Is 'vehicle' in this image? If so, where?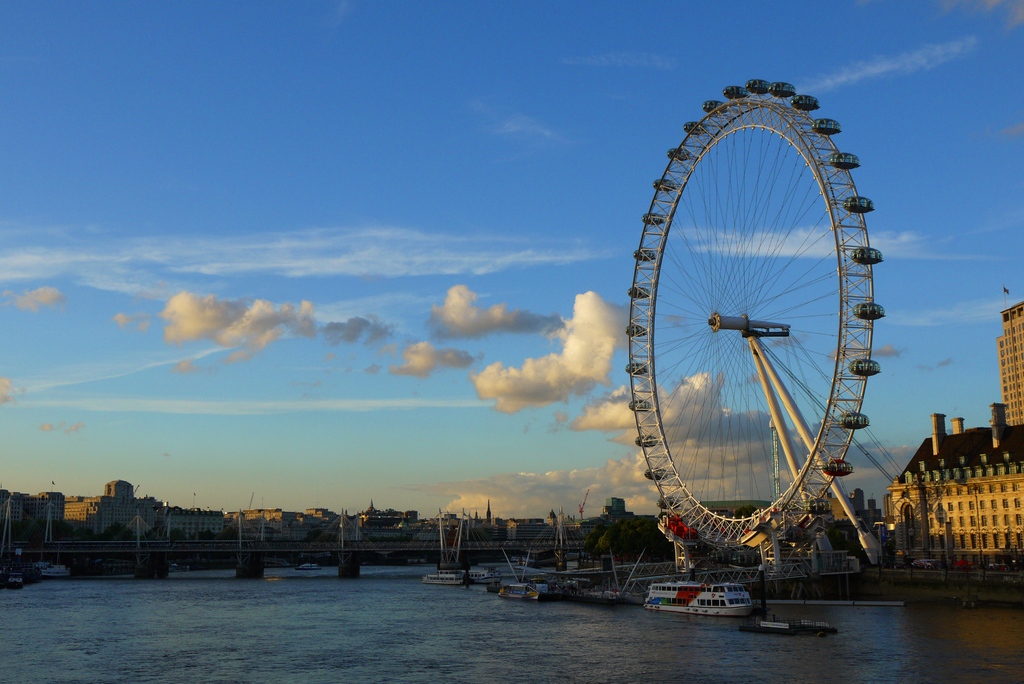
Yes, at [left=913, top=559, right=933, bottom=568].
